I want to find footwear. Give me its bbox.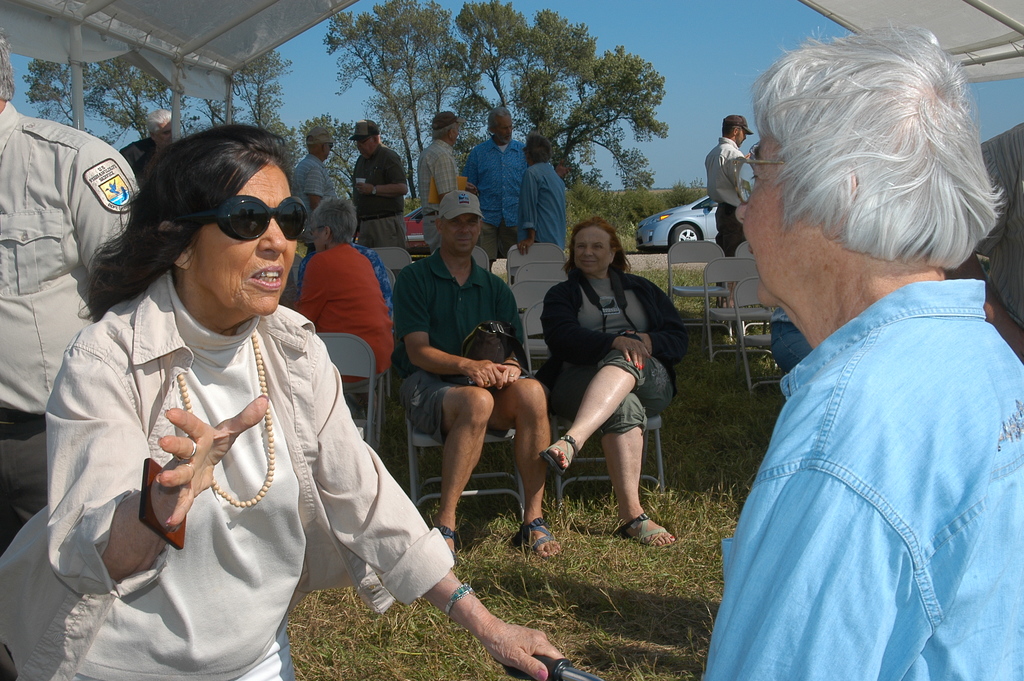
select_region(539, 434, 577, 474).
